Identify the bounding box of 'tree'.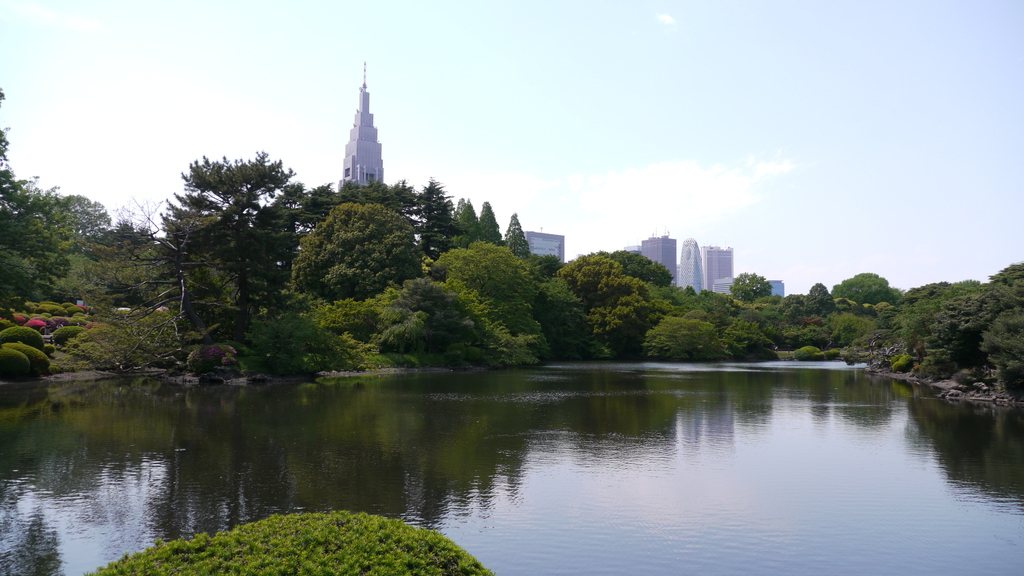
540,241,681,295.
